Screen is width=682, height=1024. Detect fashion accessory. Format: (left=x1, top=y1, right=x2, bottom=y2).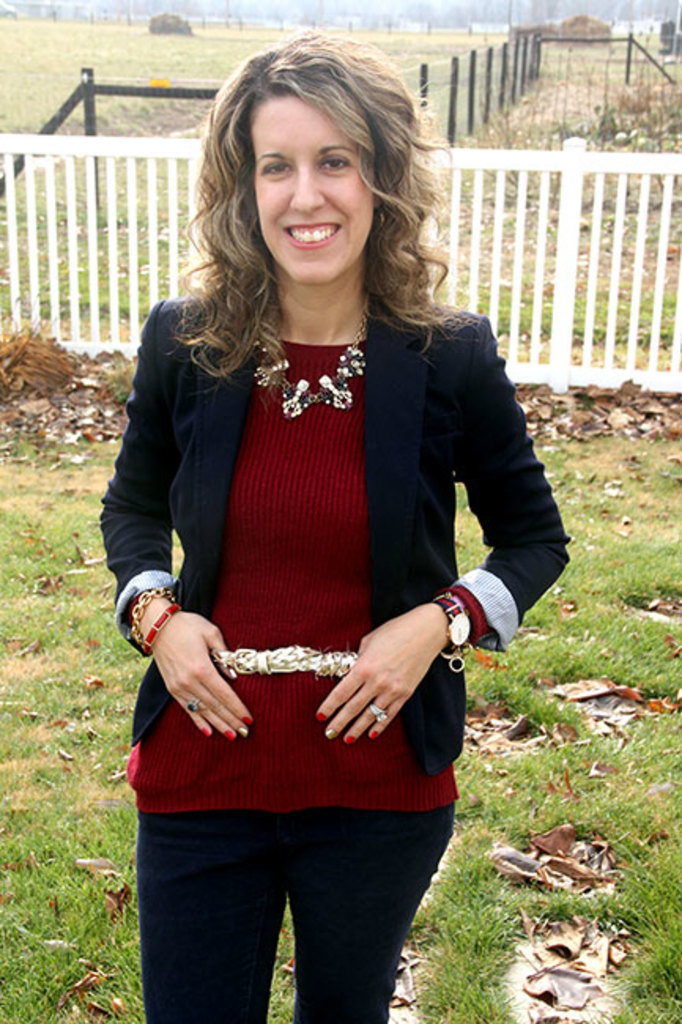
(left=225, top=734, right=236, bottom=740).
